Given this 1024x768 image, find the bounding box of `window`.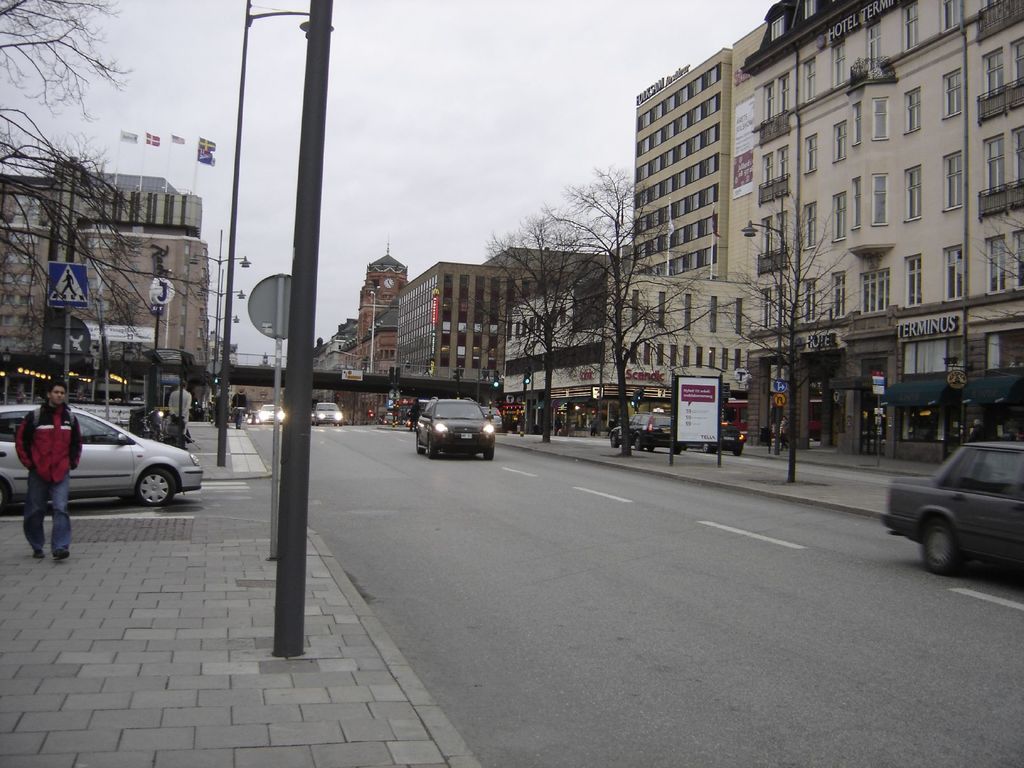
(left=950, top=241, right=969, bottom=301).
